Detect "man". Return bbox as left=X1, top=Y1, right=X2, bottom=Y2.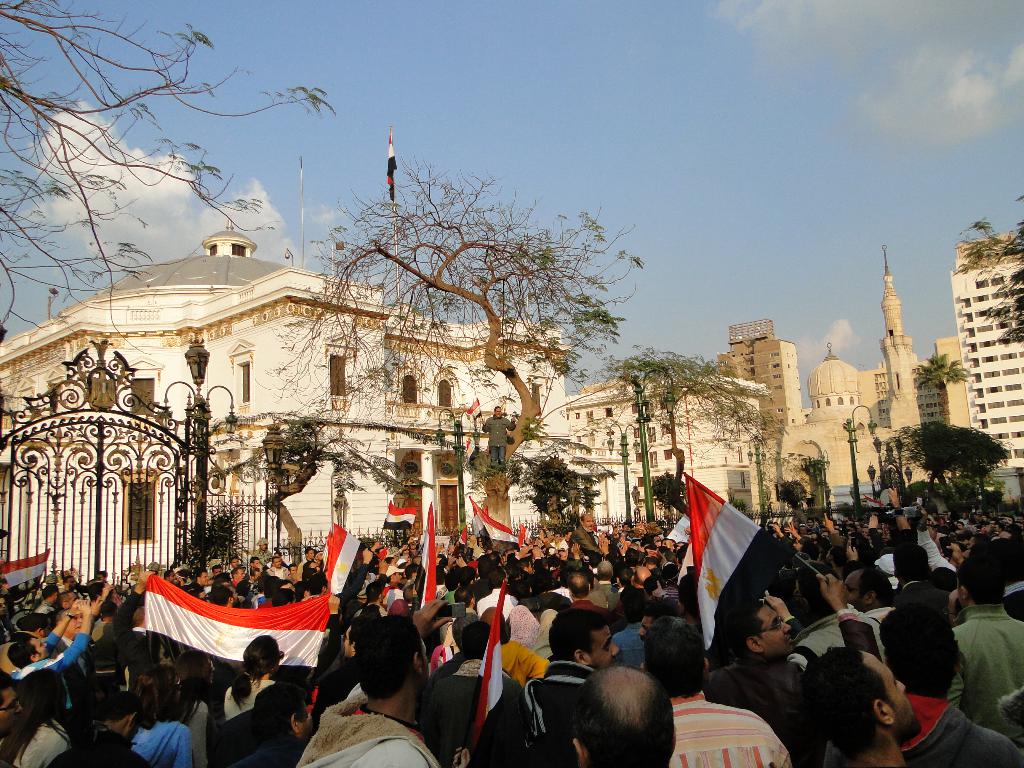
left=700, top=591, right=813, bottom=767.
